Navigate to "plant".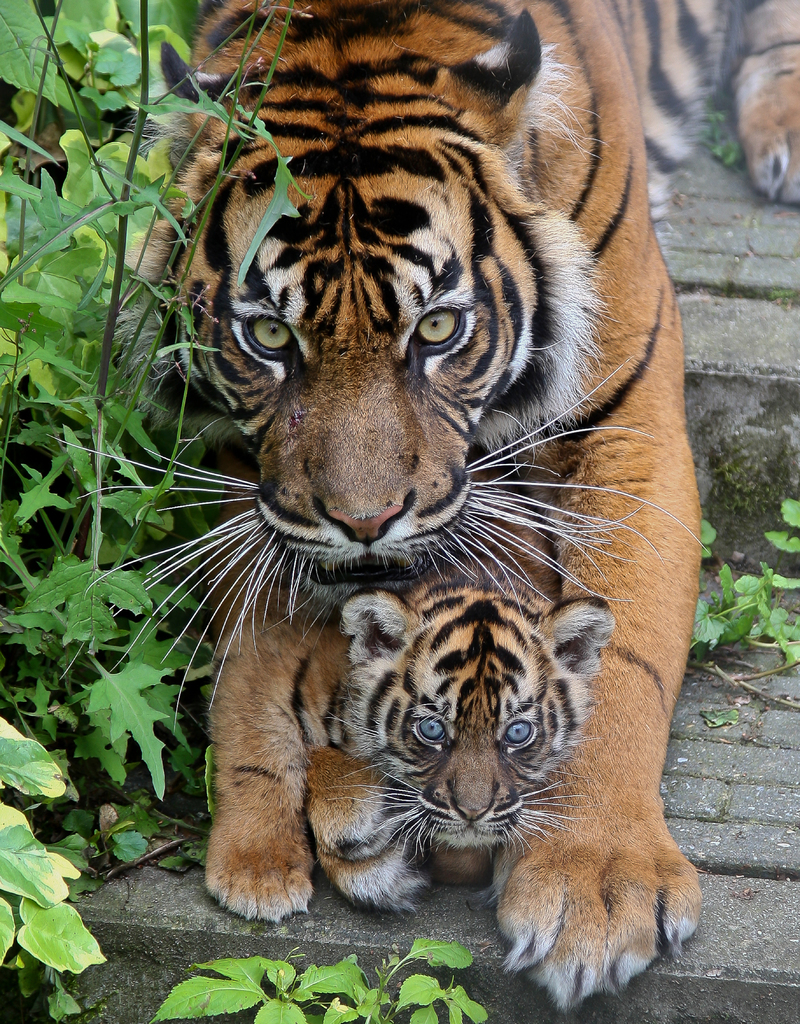
Navigation target: 764 282 799 305.
